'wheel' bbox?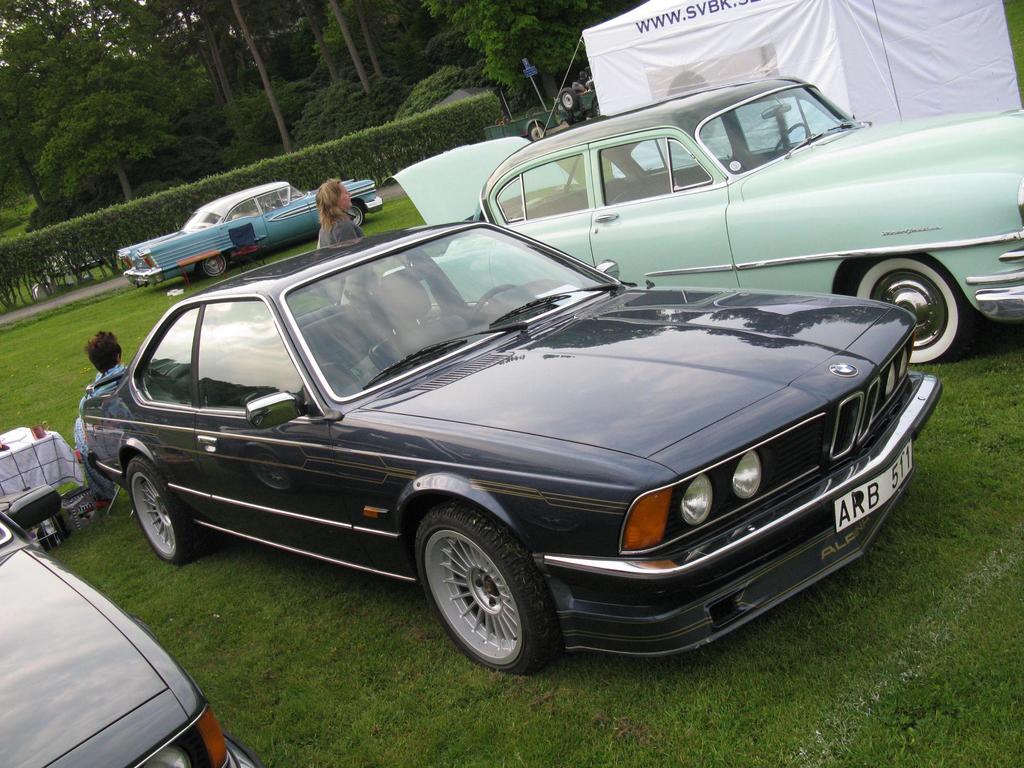
[x1=556, y1=89, x2=580, y2=109]
